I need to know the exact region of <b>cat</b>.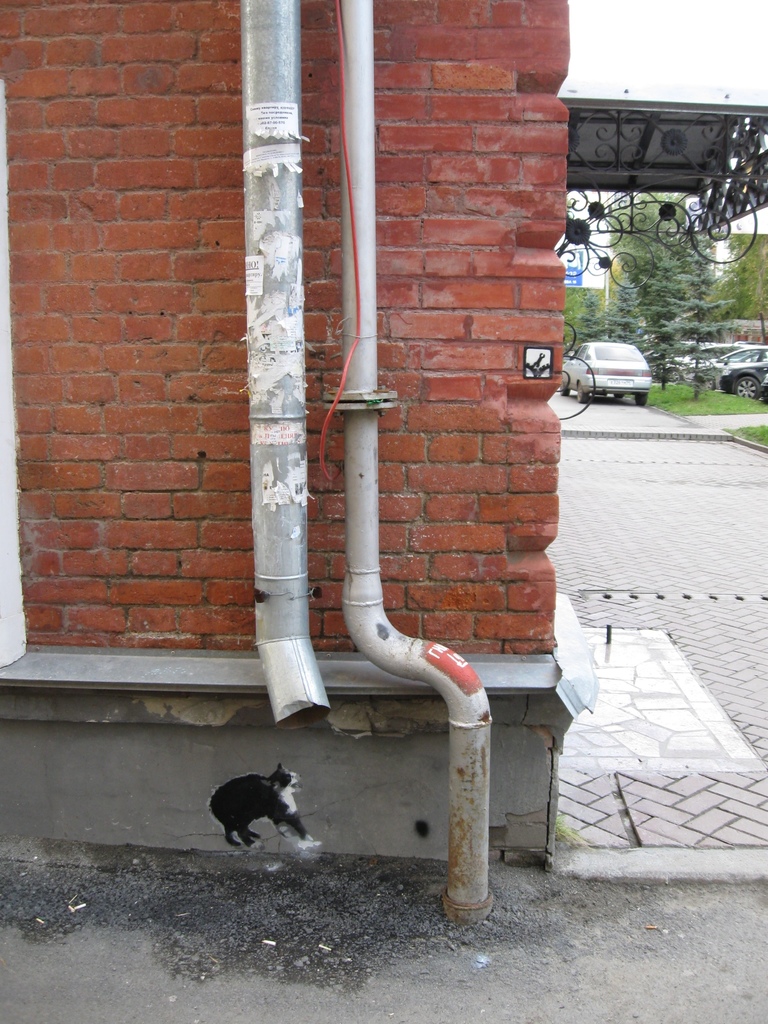
Region: [x1=212, y1=758, x2=312, y2=844].
